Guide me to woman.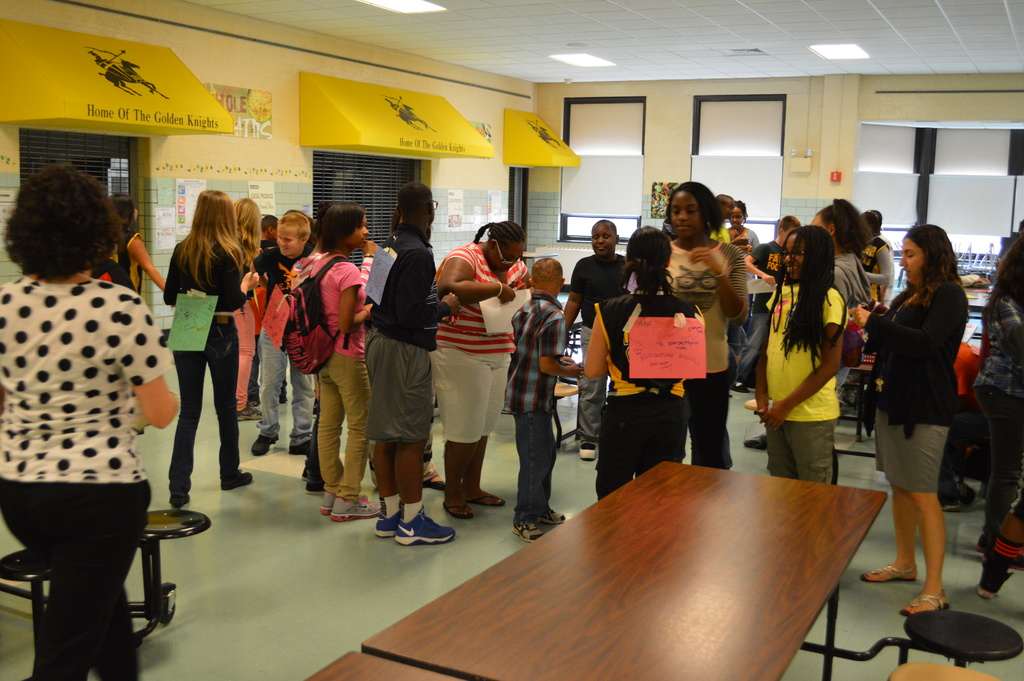
Guidance: x1=0 y1=164 x2=181 y2=680.
